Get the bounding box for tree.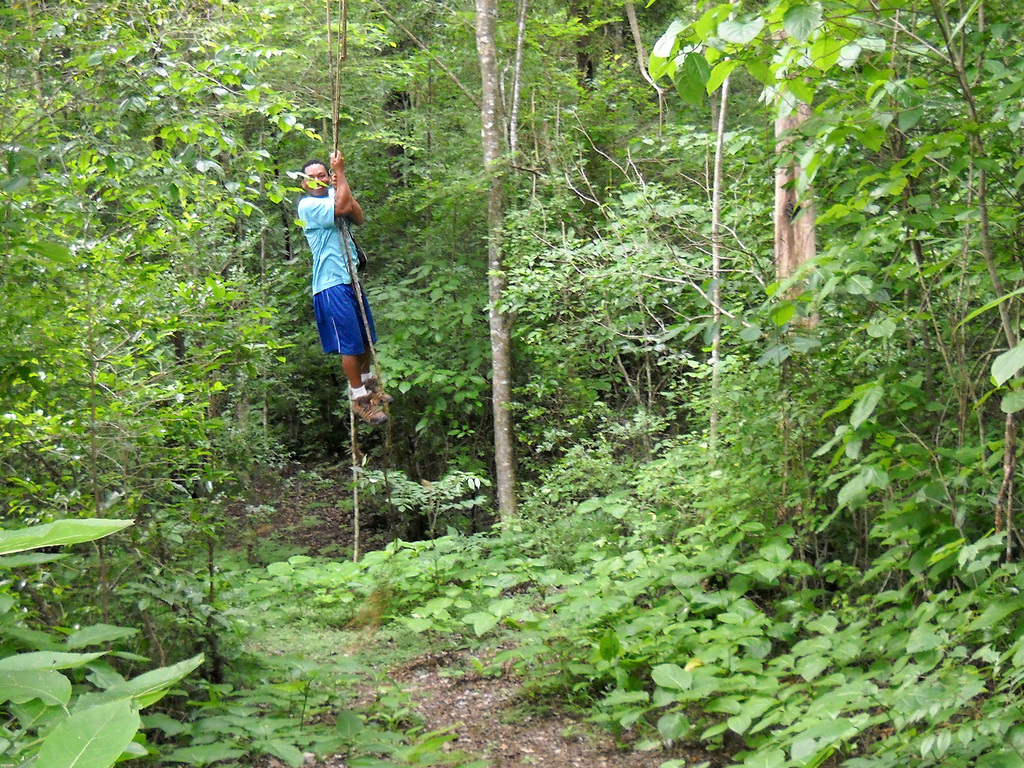
129, 0, 345, 565.
